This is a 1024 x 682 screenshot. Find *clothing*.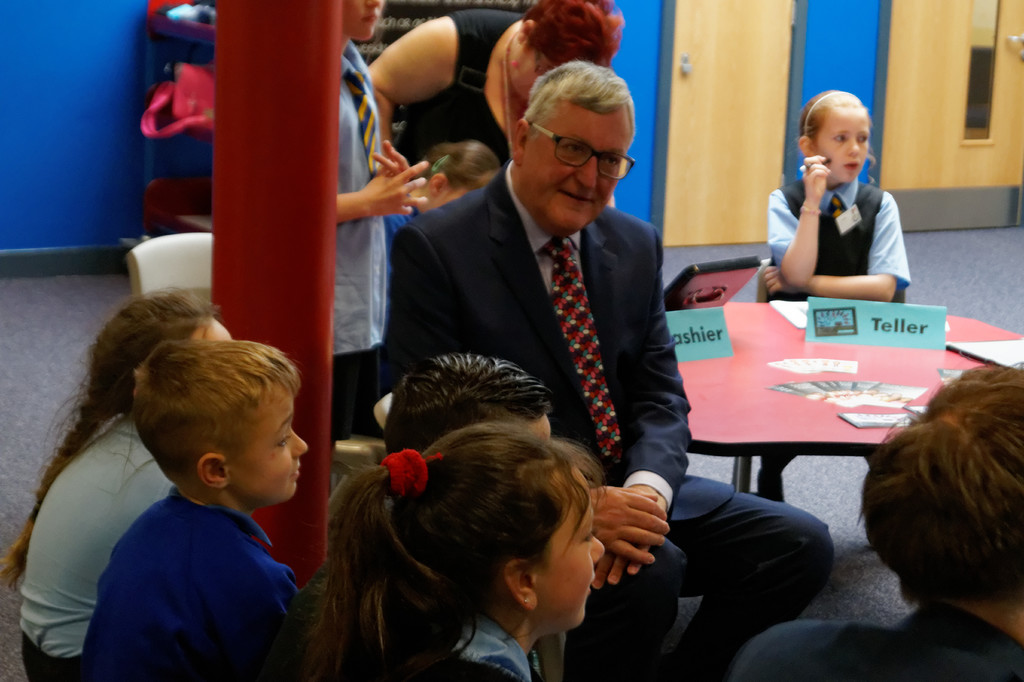
Bounding box: 414,596,538,681.
